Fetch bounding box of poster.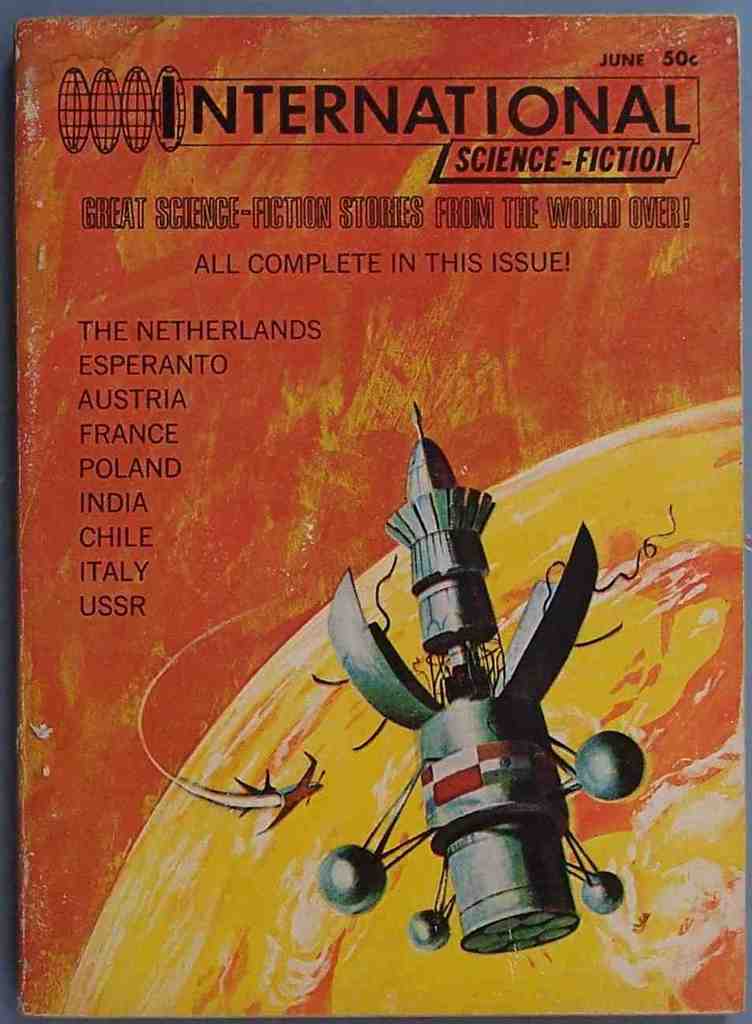
Bbox: locate(9, 0, 751, 1023).
